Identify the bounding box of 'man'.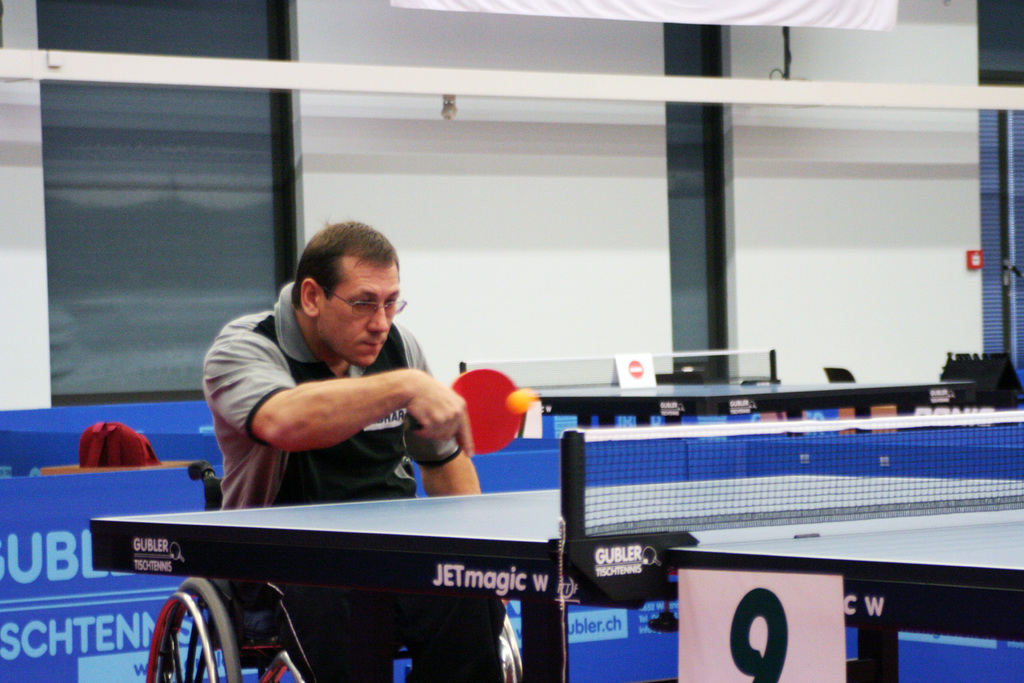
175,286,564,538.
